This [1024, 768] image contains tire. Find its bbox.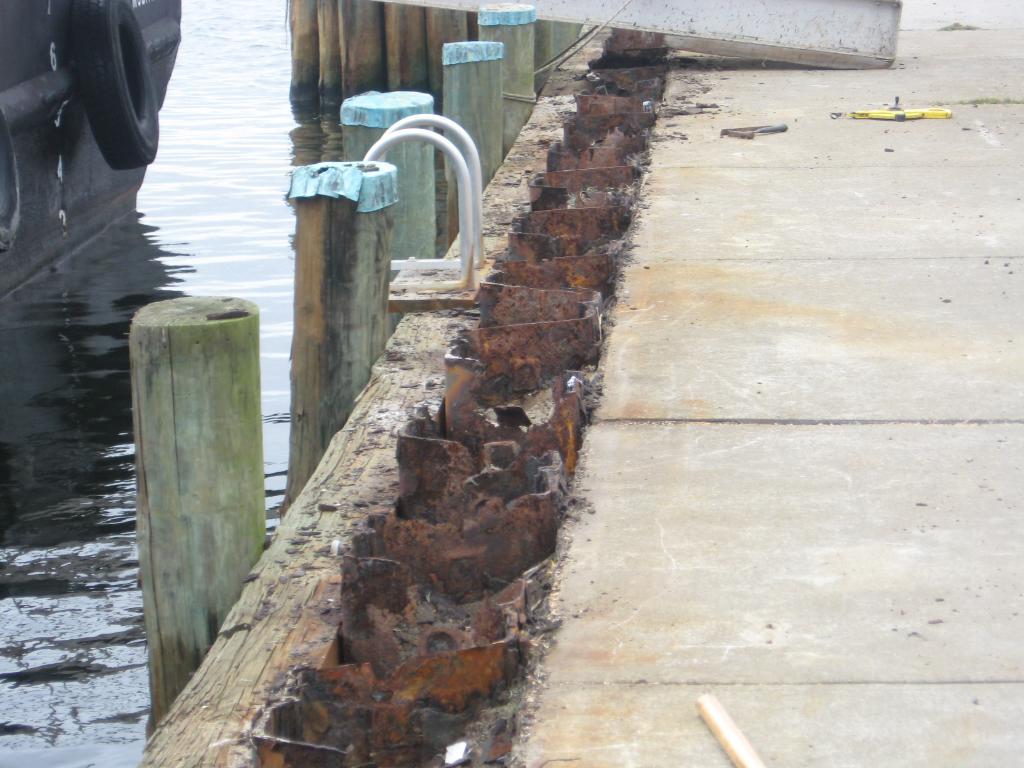
rect(72, 0, 152, 164).
